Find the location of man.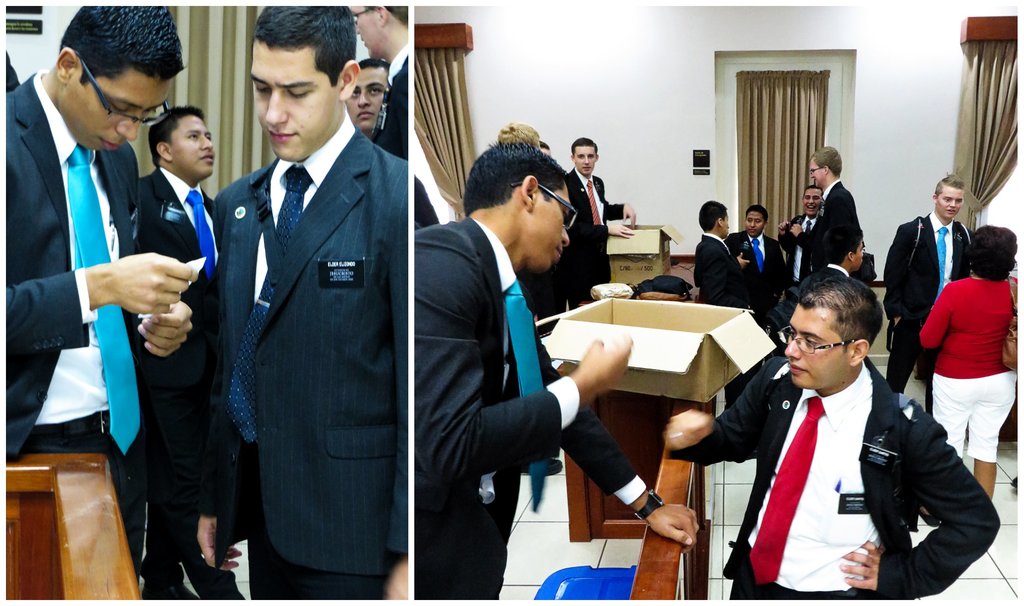
Location: pyautogui.locateOnScreen(138, 105, 219, 597).
